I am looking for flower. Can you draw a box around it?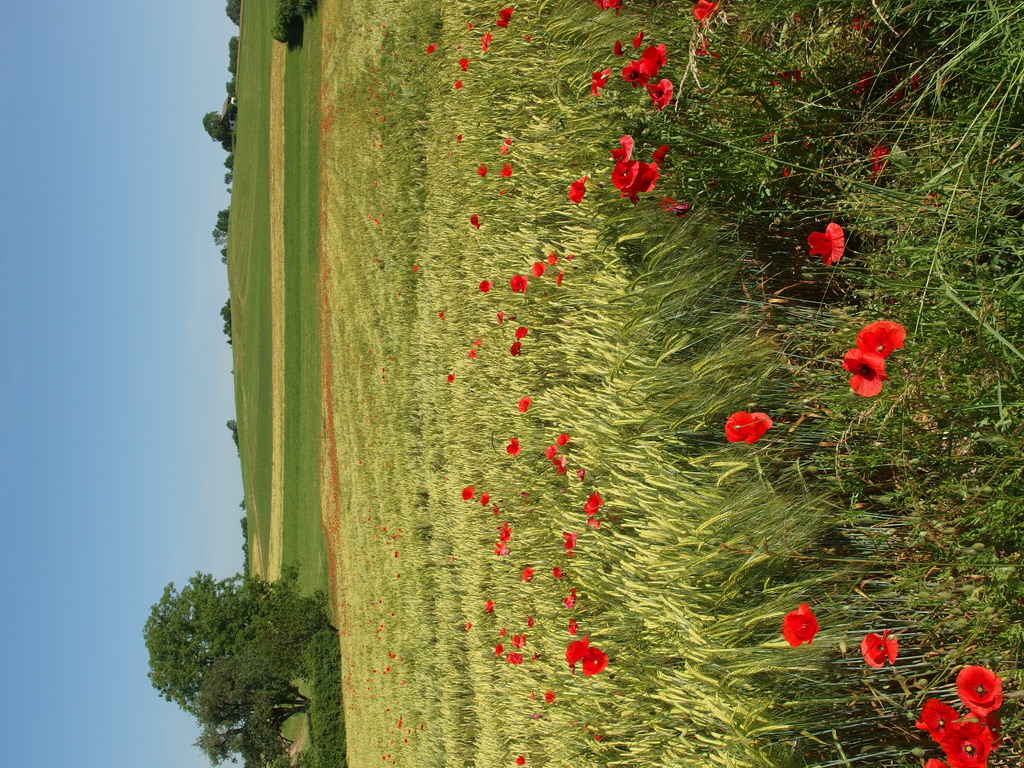
Sure, the bounding box is [left=635, top=159, right=660, bottom=203].
